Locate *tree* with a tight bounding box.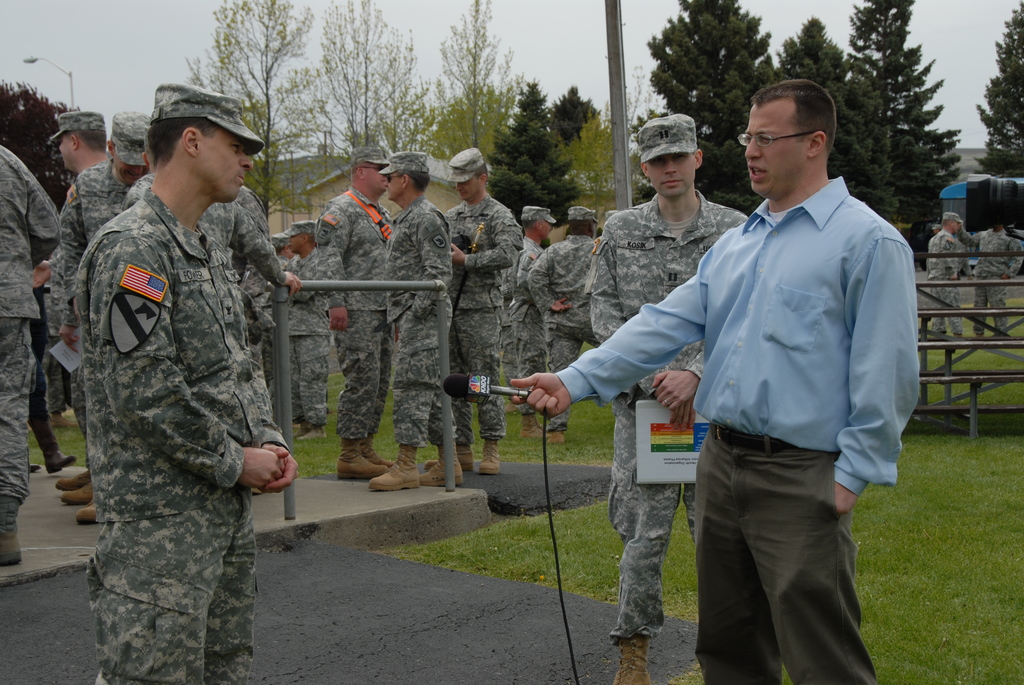
550,79,601,125.
